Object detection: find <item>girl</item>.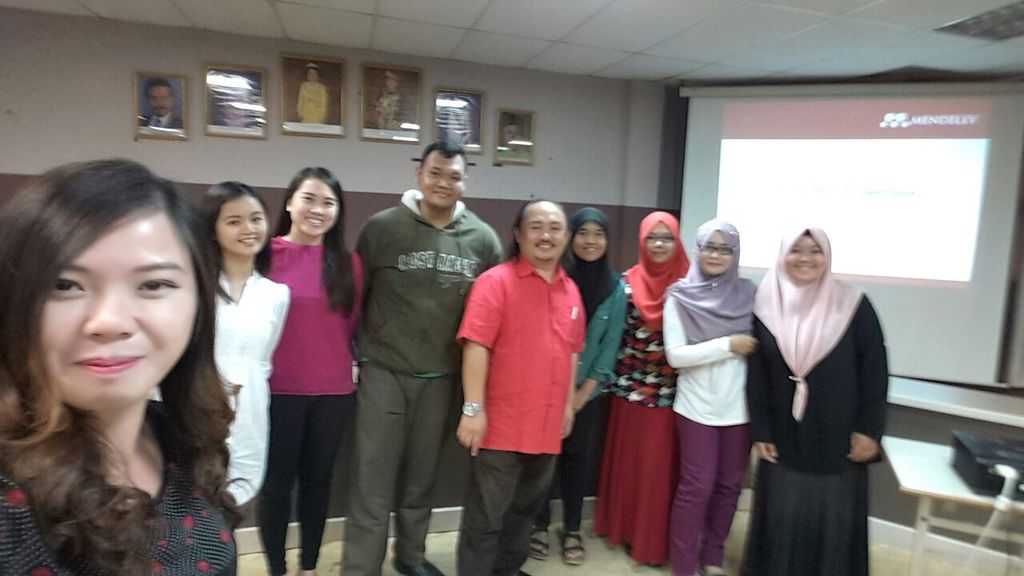
[left=3, top=154, right=241, bottom=575].
